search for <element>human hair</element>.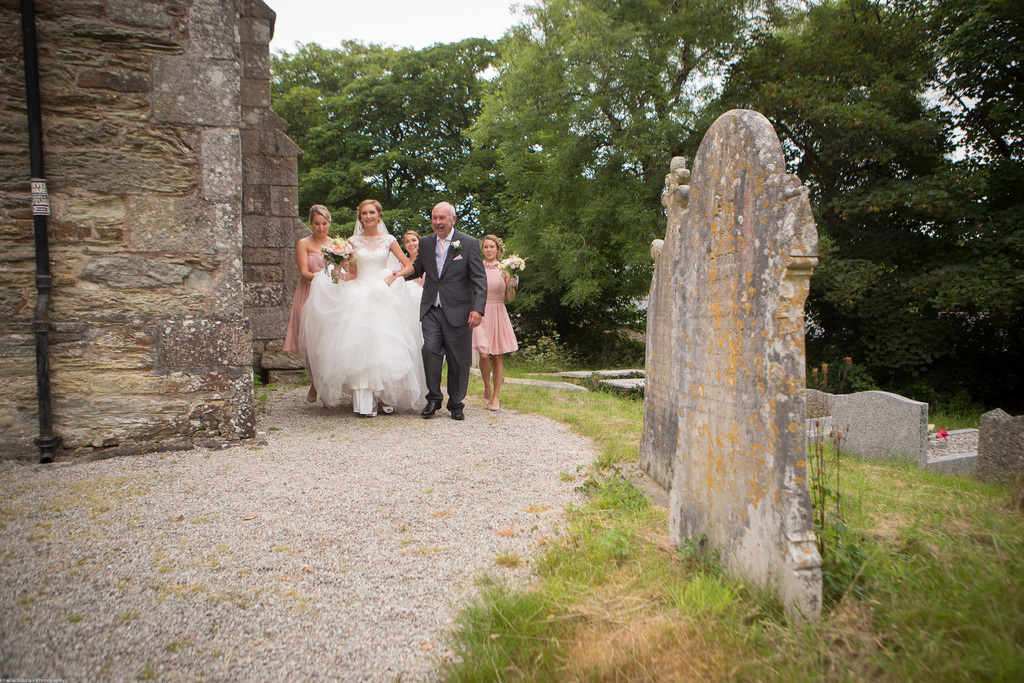
Found at region(308, 202, 329, 219).
